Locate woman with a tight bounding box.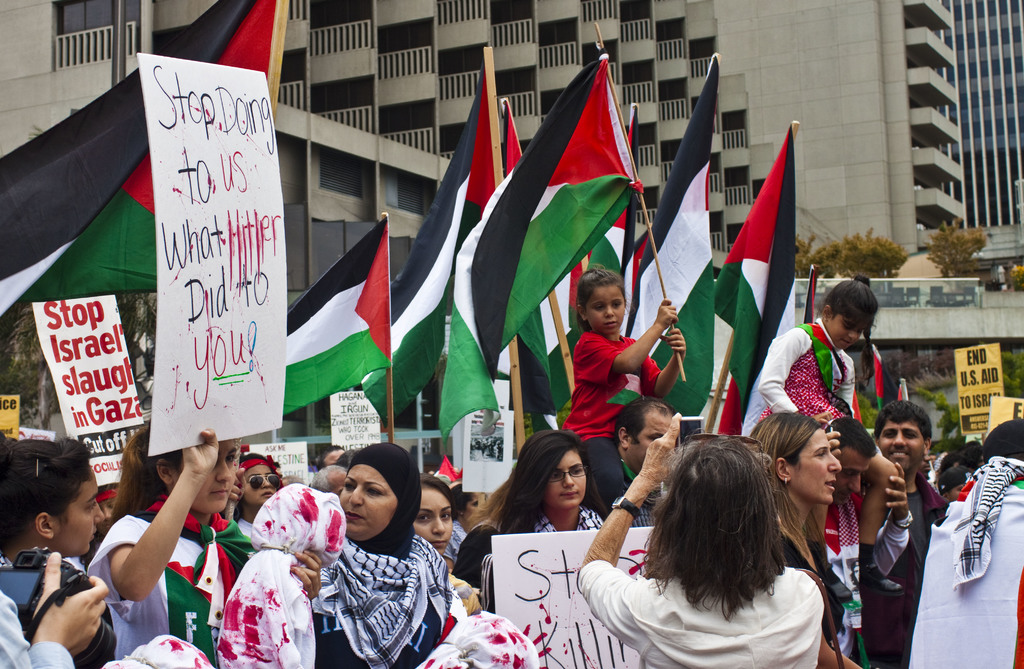
{"left": 939, "top": 469, "right": 971, "bottom": 503}.
